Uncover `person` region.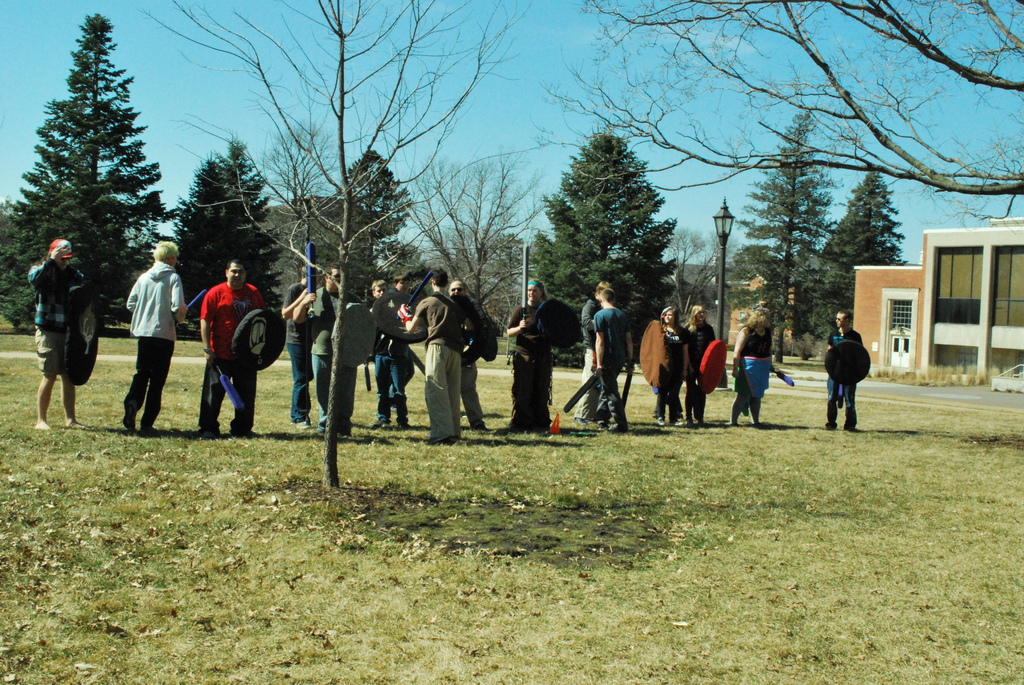
Uncovered: left=730, top=305, right=785, bottom=426.
